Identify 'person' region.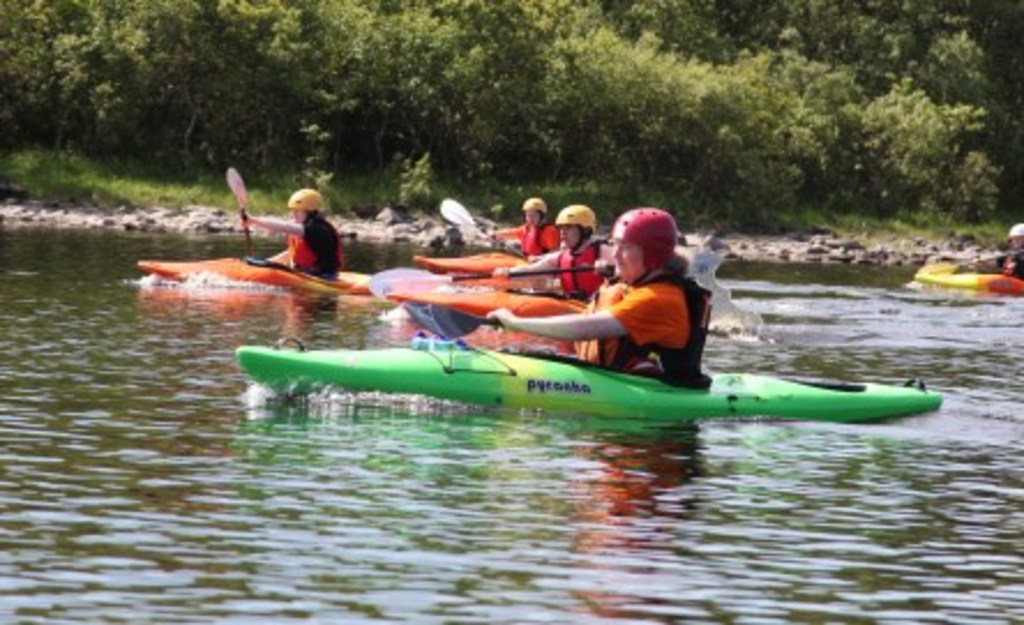
Region: bbox(489, 196, 560, 261).
